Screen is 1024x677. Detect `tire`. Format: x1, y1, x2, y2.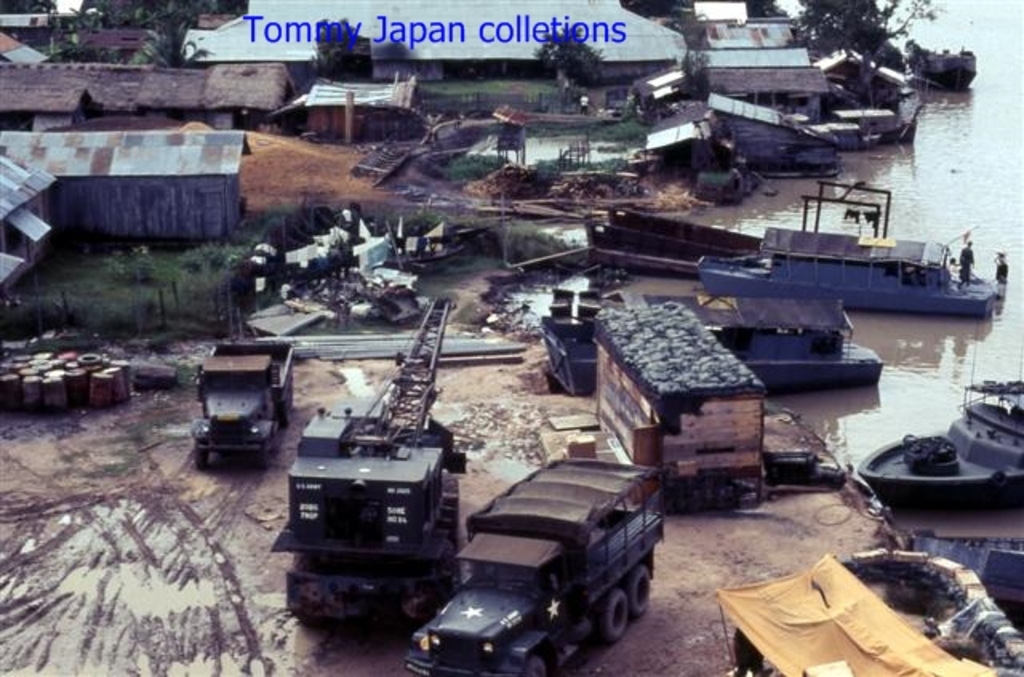
598, 586, 630, 647.
